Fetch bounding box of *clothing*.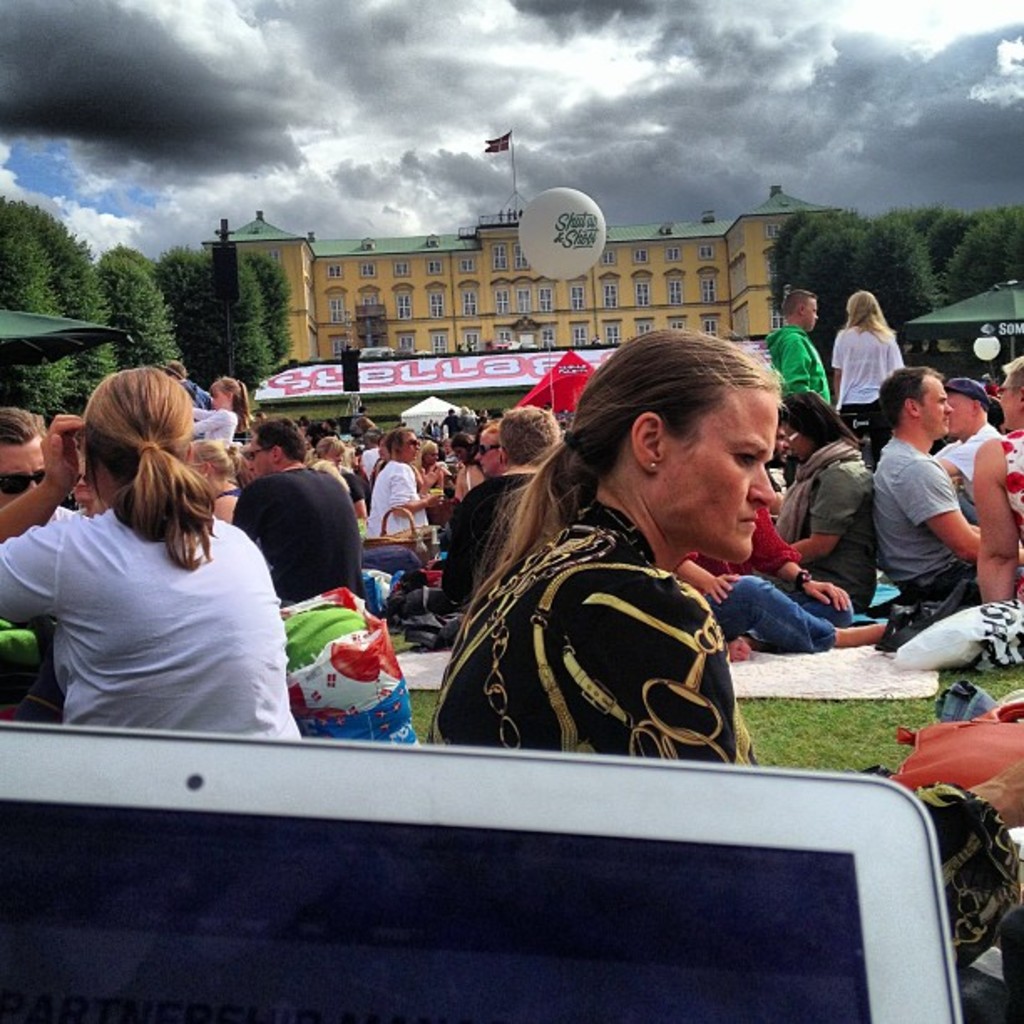
Bbox: {"left": 233, "top": 457, "right": 361, "bottom": 601}.
